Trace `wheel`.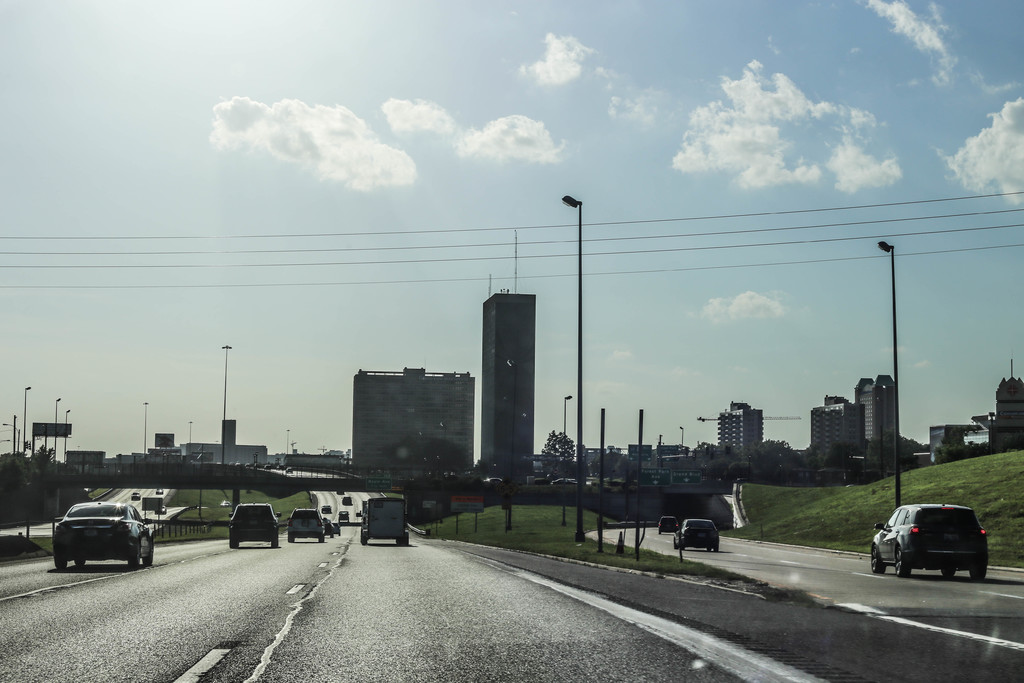
Traced to 335 520 340 525.
